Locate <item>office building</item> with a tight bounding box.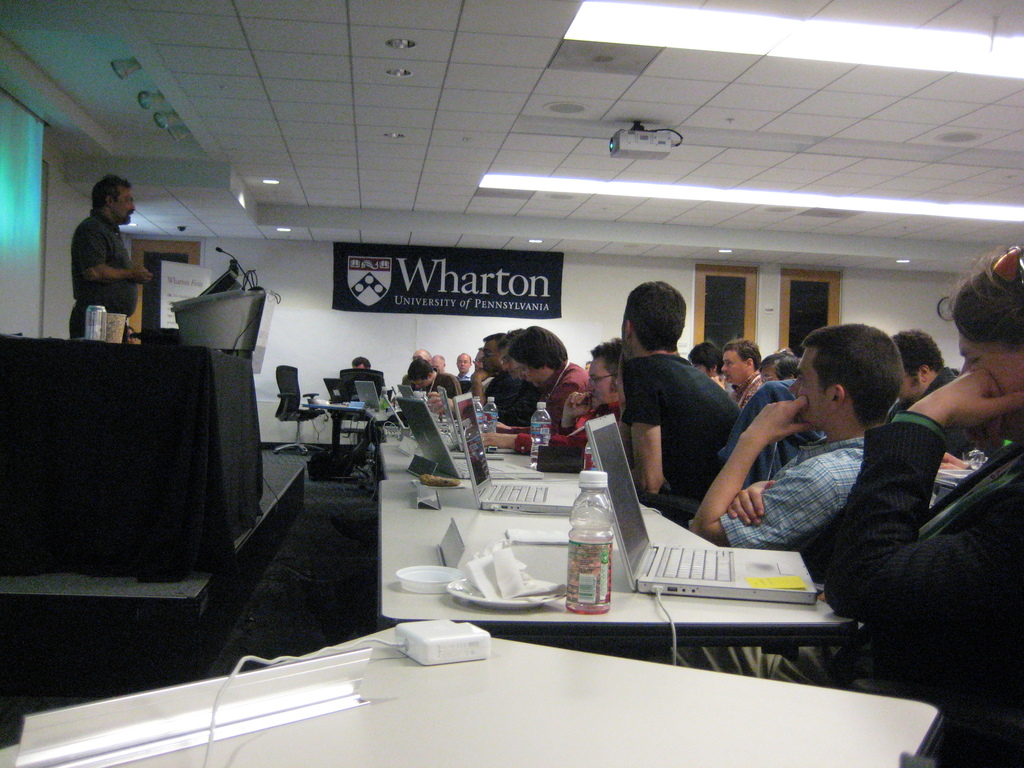
[1, 1, 1023, 767].
